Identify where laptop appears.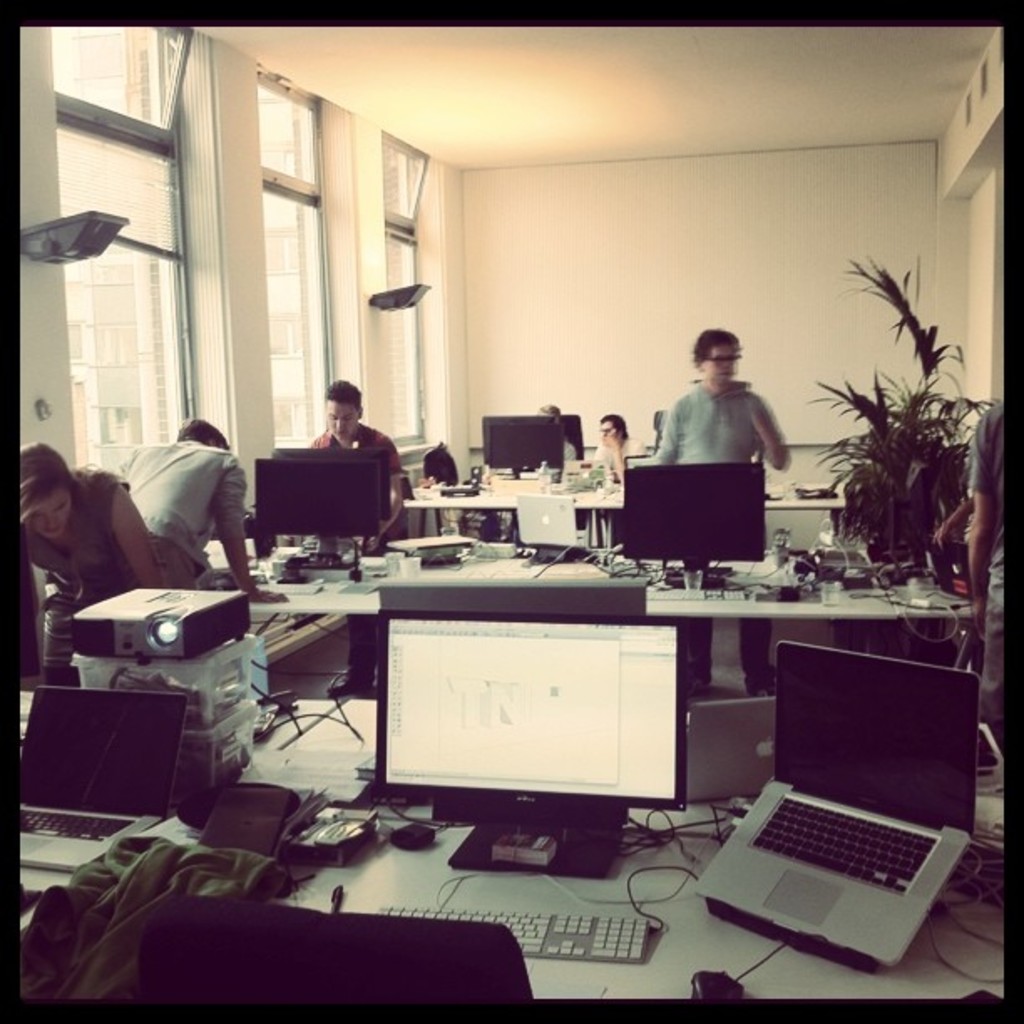
Appears at {"left": 925, "top": 534, "right": 970, "bottom": 597}.
